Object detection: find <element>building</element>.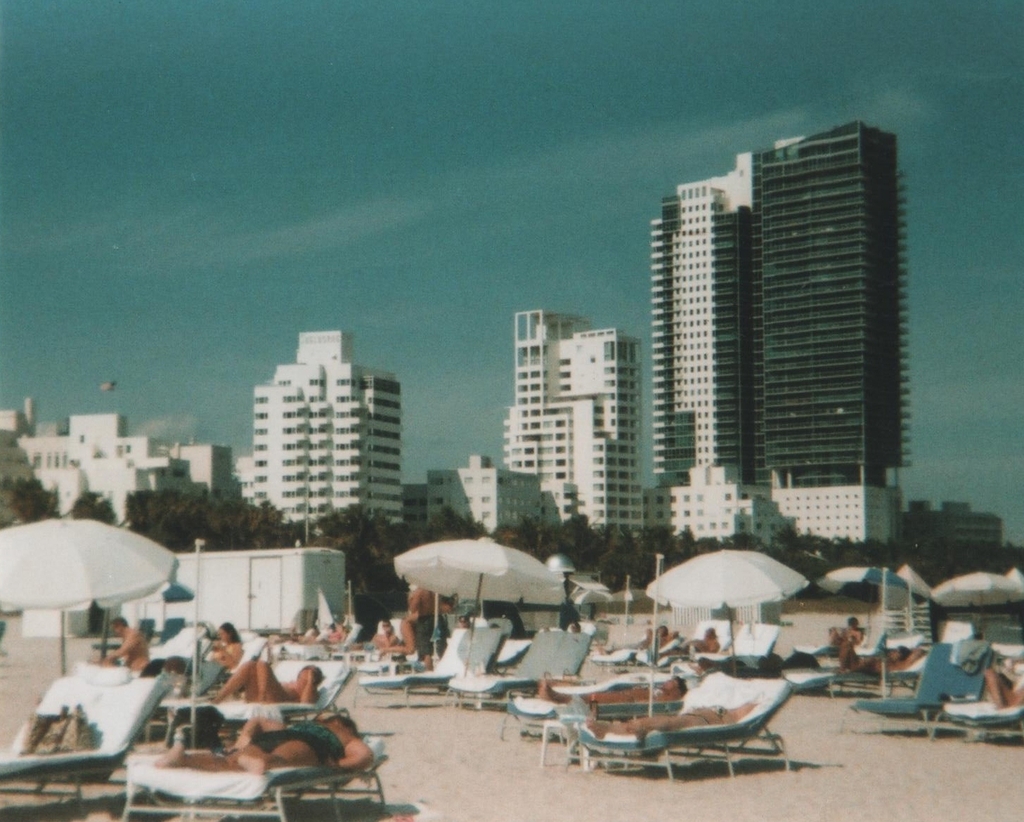
bbox=(424, 450, 540, 533).
